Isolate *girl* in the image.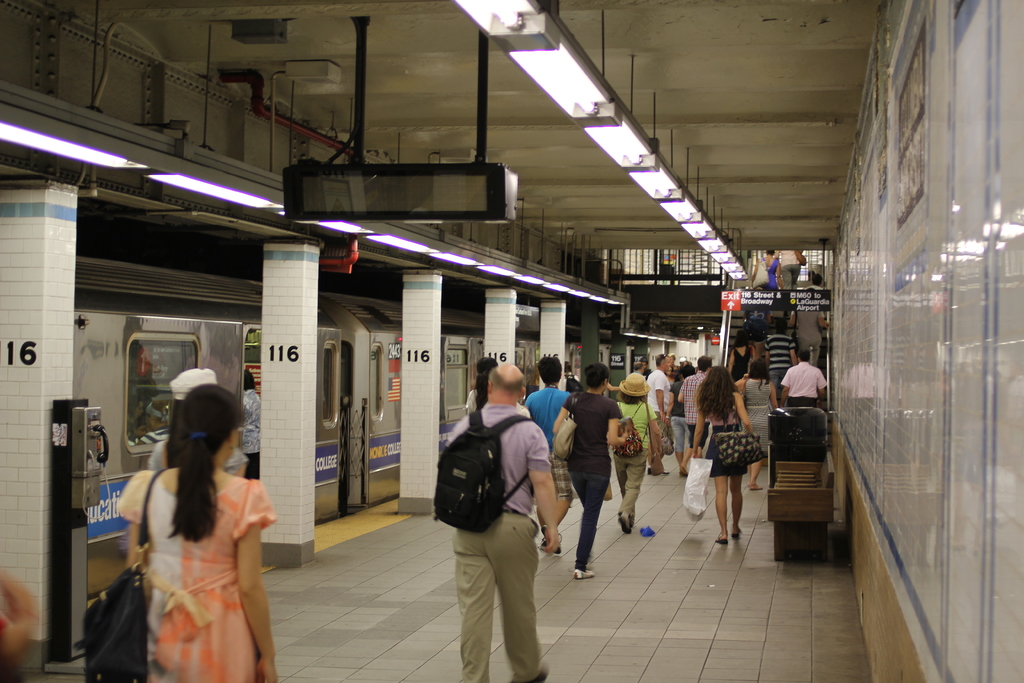
Isolated region: [left=116, top=383, right=278, bottom=682].
